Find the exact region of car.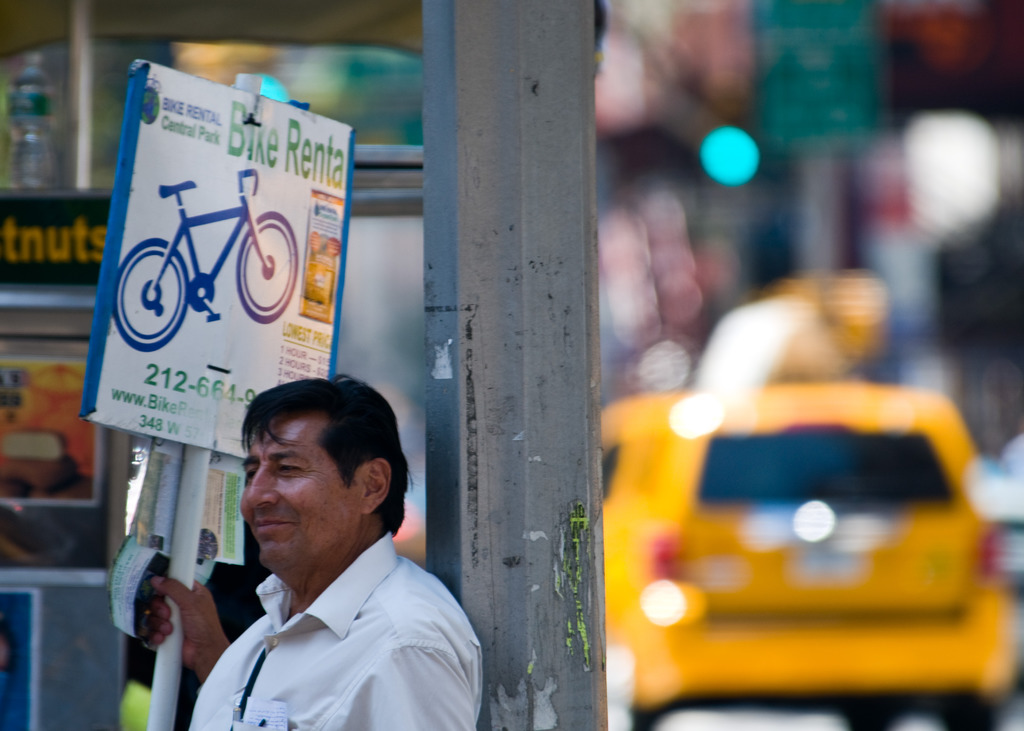
Exact region: [left=604, top=371, right=1023, bottom=730].
